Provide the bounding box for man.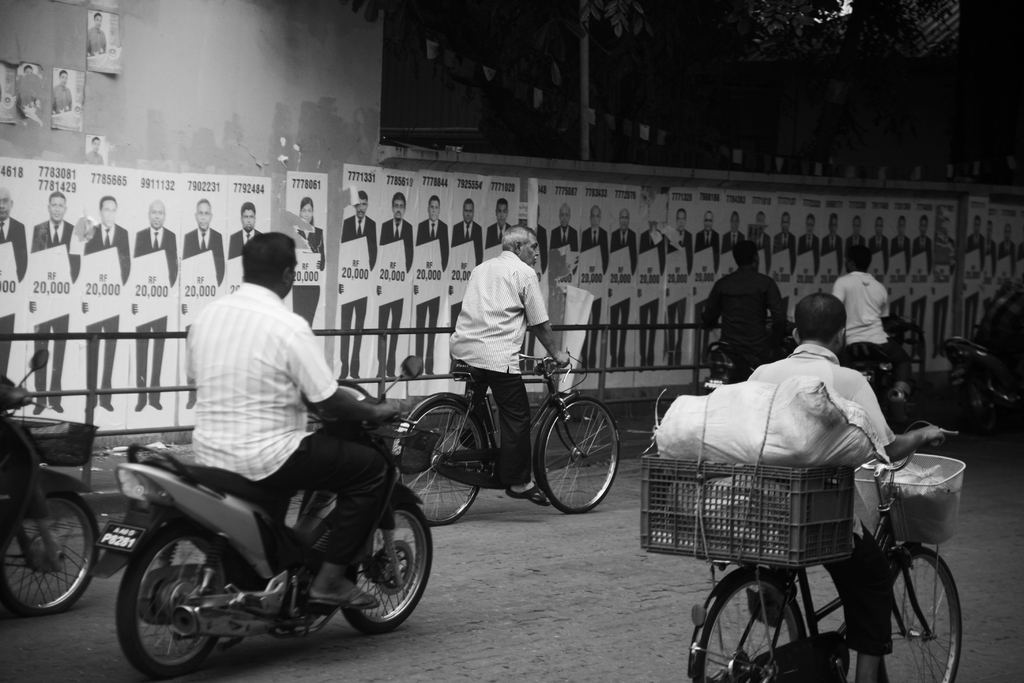
locate(961, 213, 984, 341).
